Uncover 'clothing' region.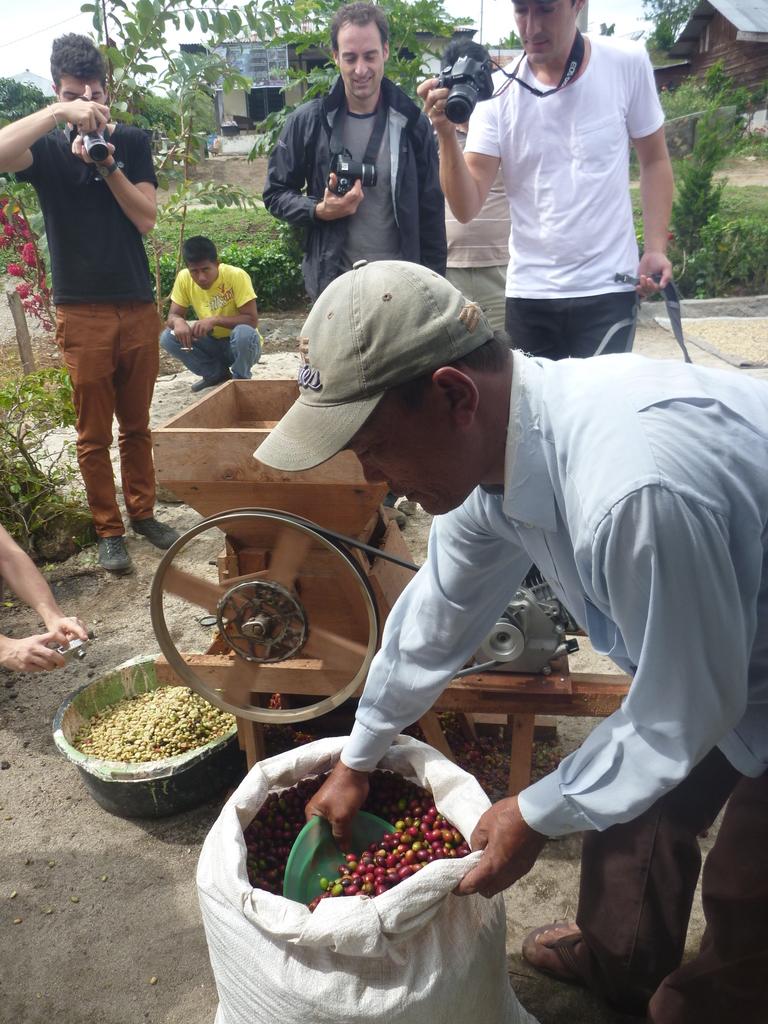
Uncovered: region(344, 344, 765, 1023).
